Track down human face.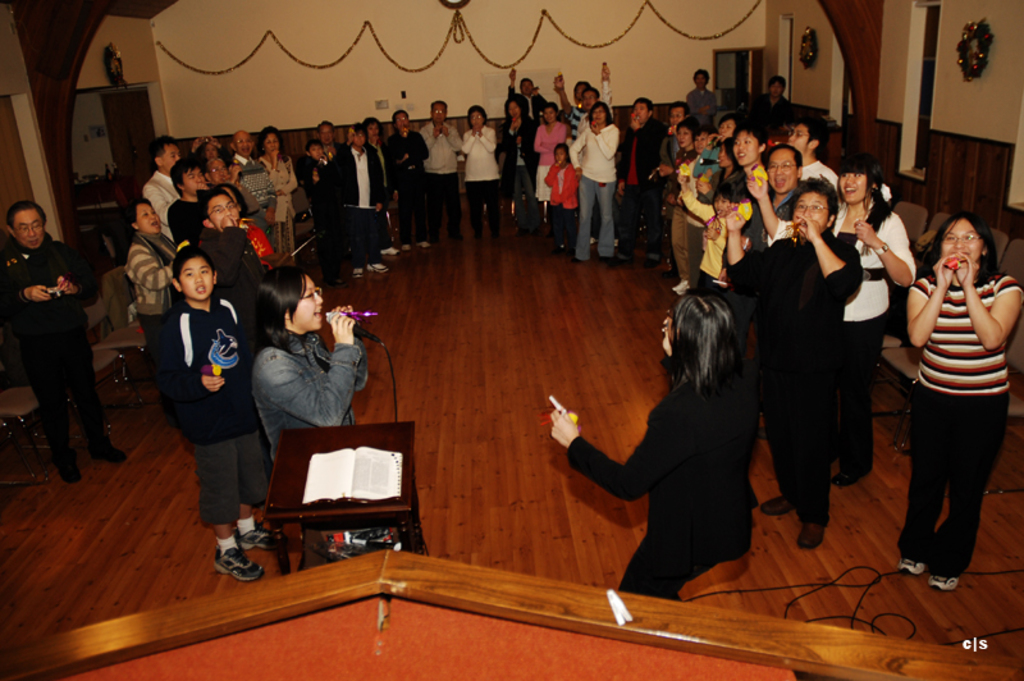
Tracked to select_region(163, 147, 178, 174).
